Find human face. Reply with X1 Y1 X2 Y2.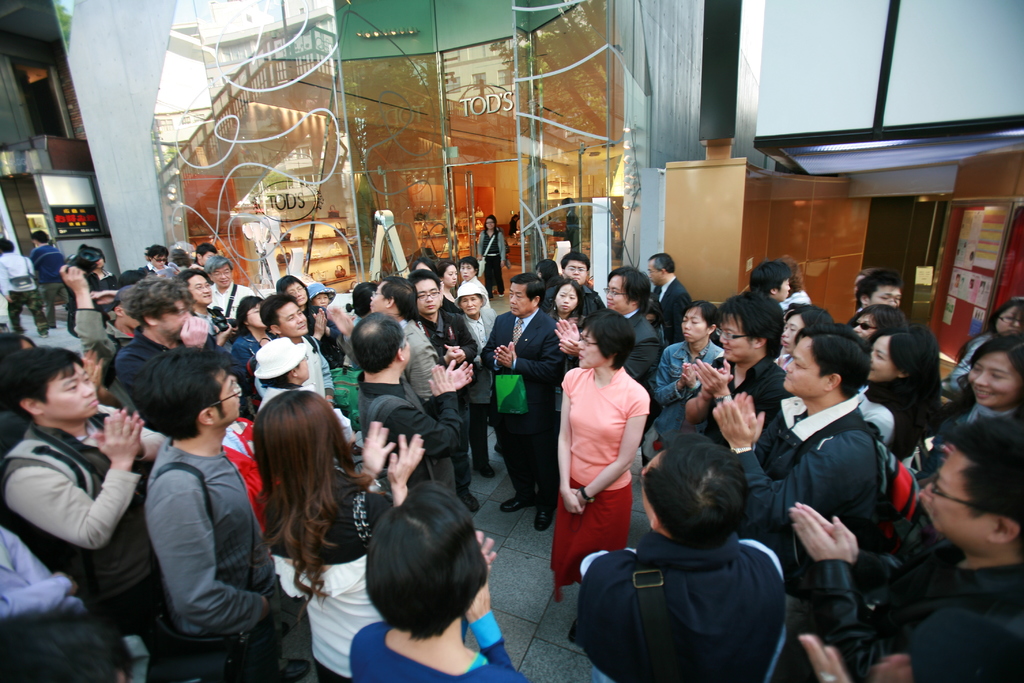
573 329 601 371.
